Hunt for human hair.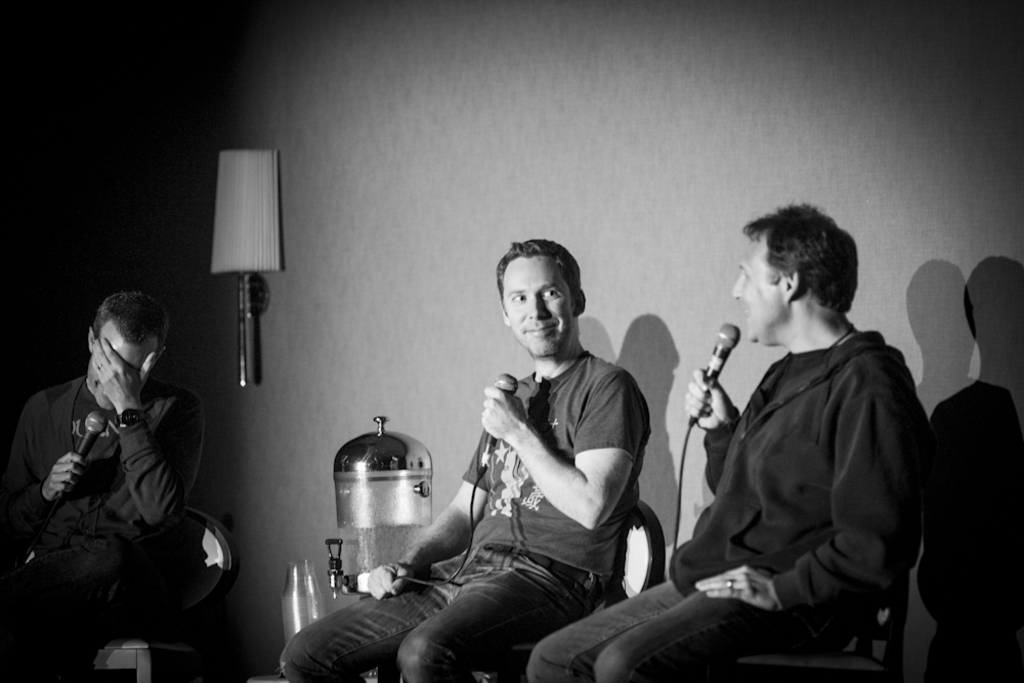
Hunted down at {"left": 92, "top": 291, "right": 172, "bottom": 362}.
